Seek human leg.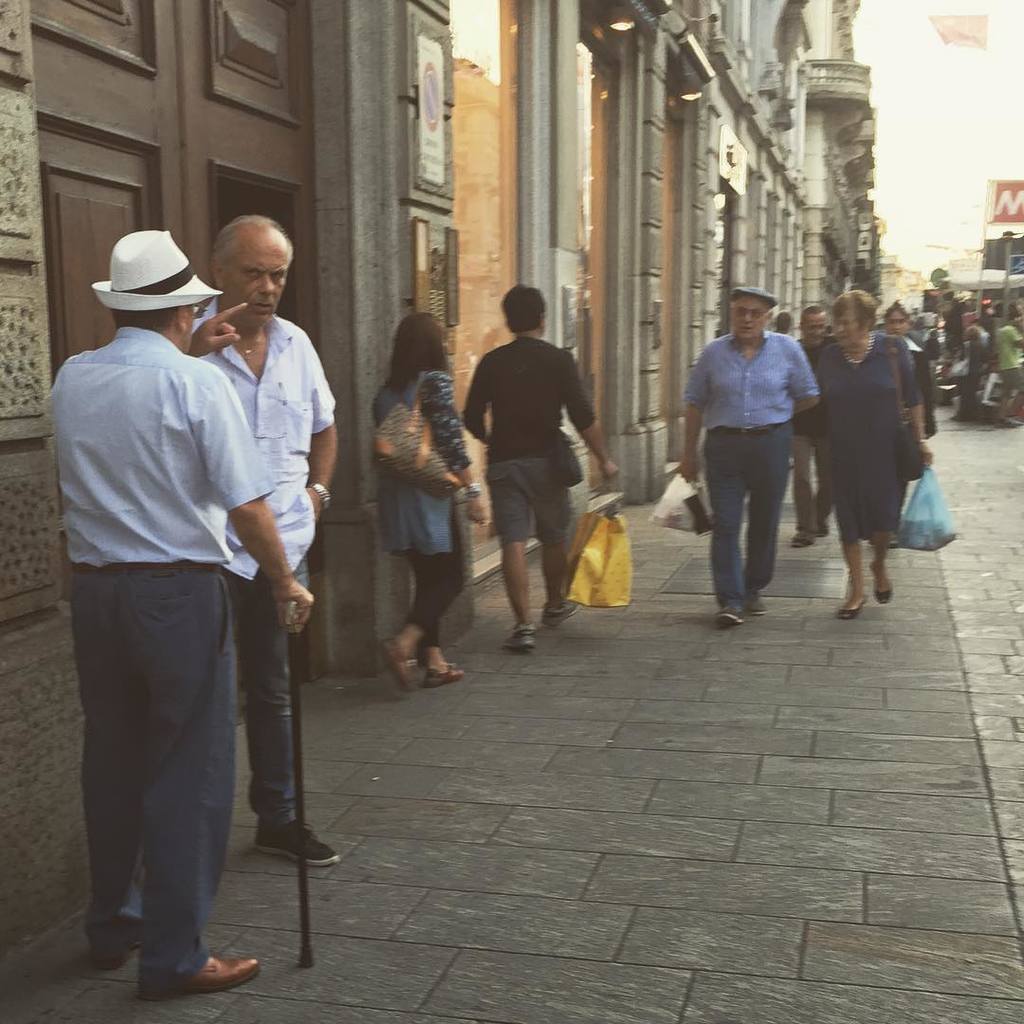
705, 429, 741, 626.
